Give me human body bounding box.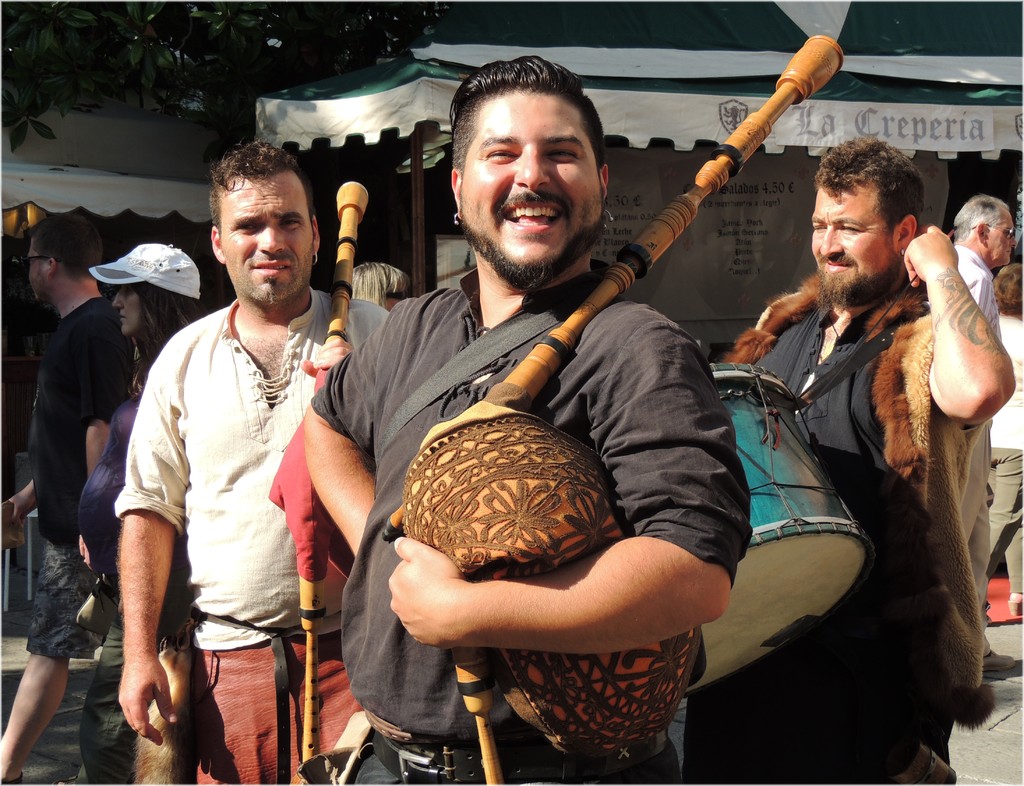
741,133,1011,785.
